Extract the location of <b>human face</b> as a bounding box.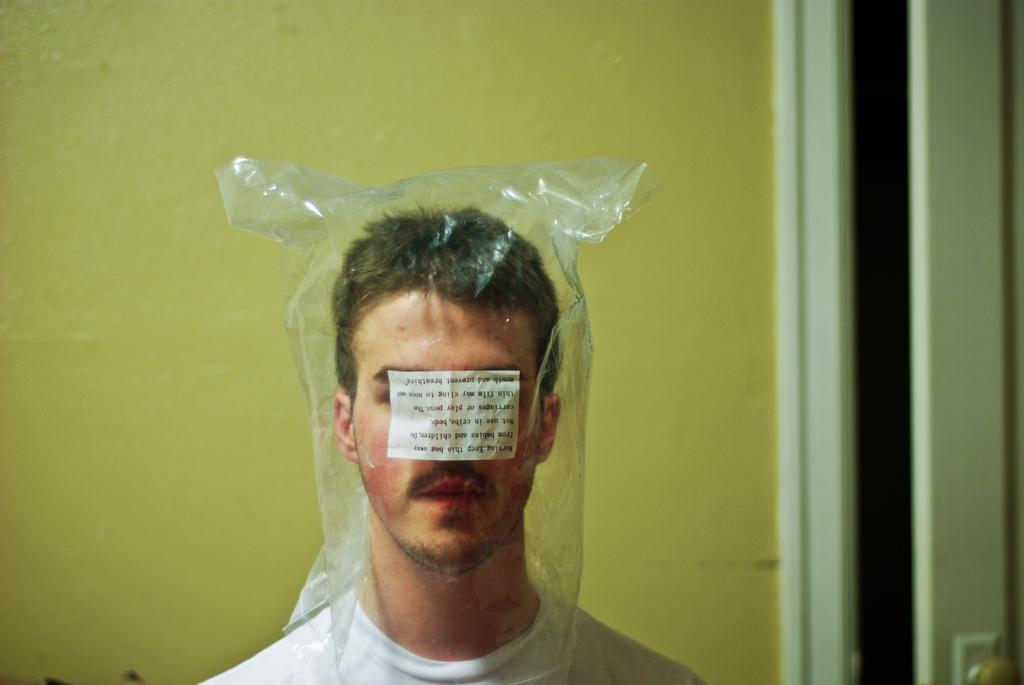
Rect(354, 288, 541, 569).
